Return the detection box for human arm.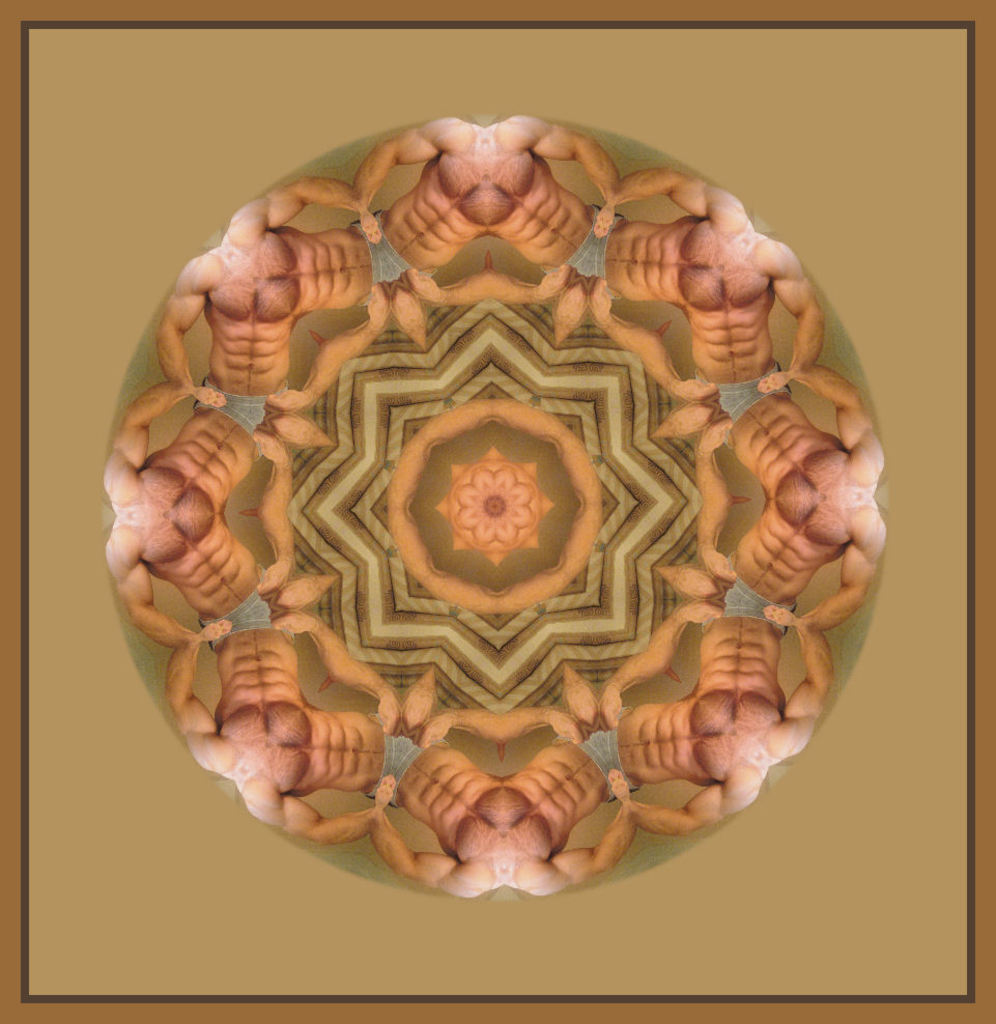
(x1=256, y1=342, x2=337, y2=413).
